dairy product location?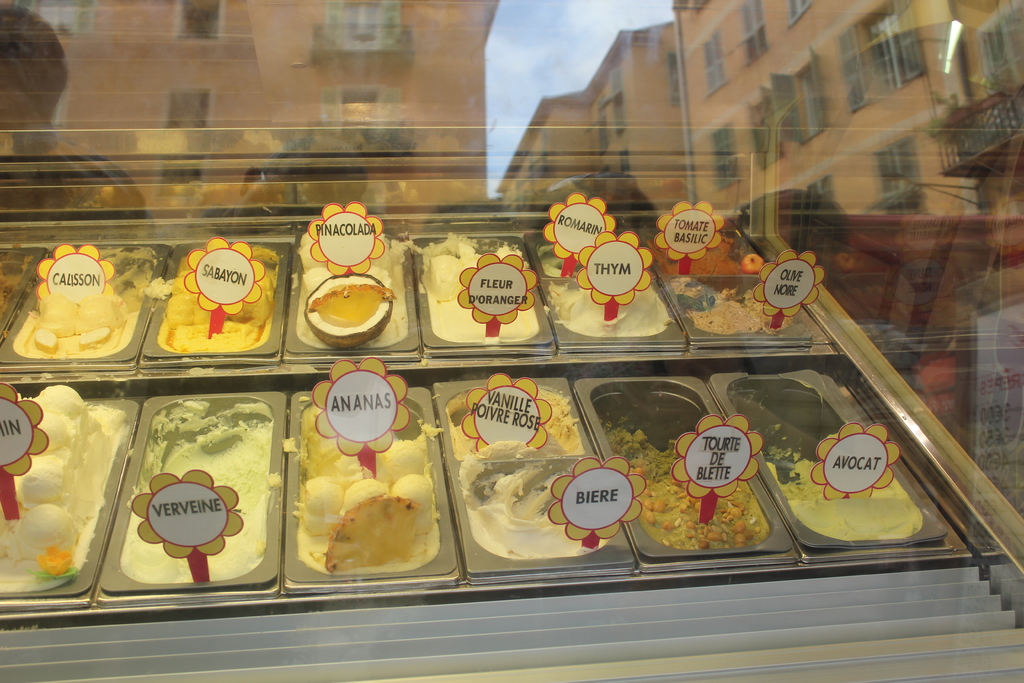
locate(435, 242, 539, 339)
